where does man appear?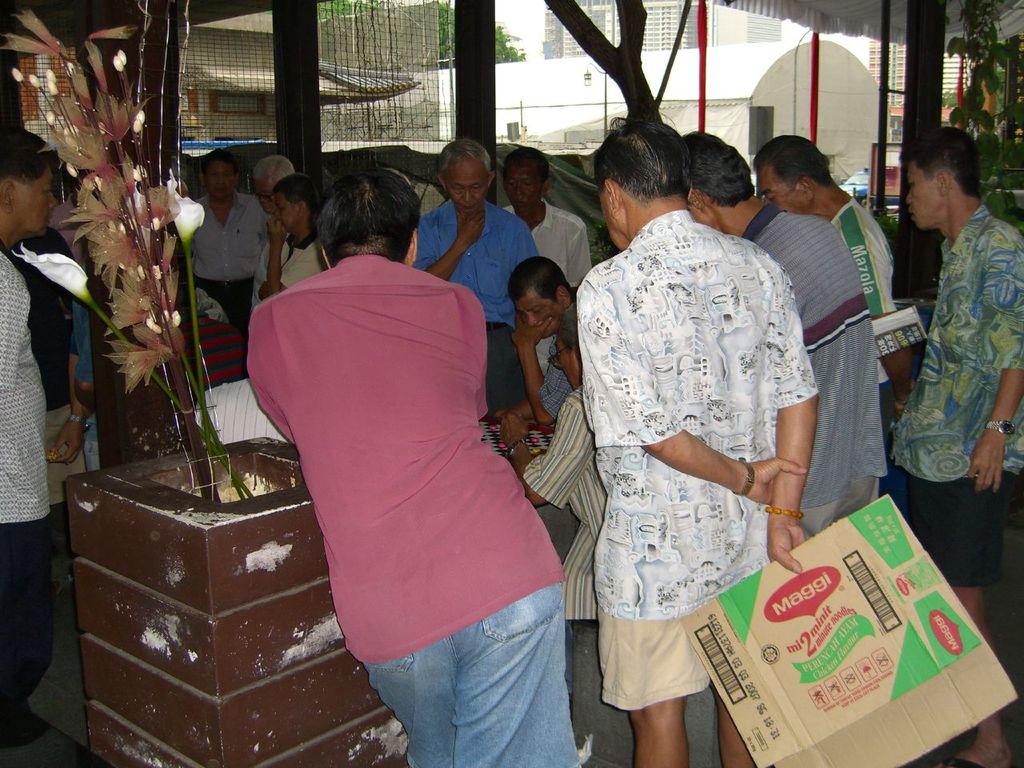
Appears at crop(414, 139, 534, 418).
